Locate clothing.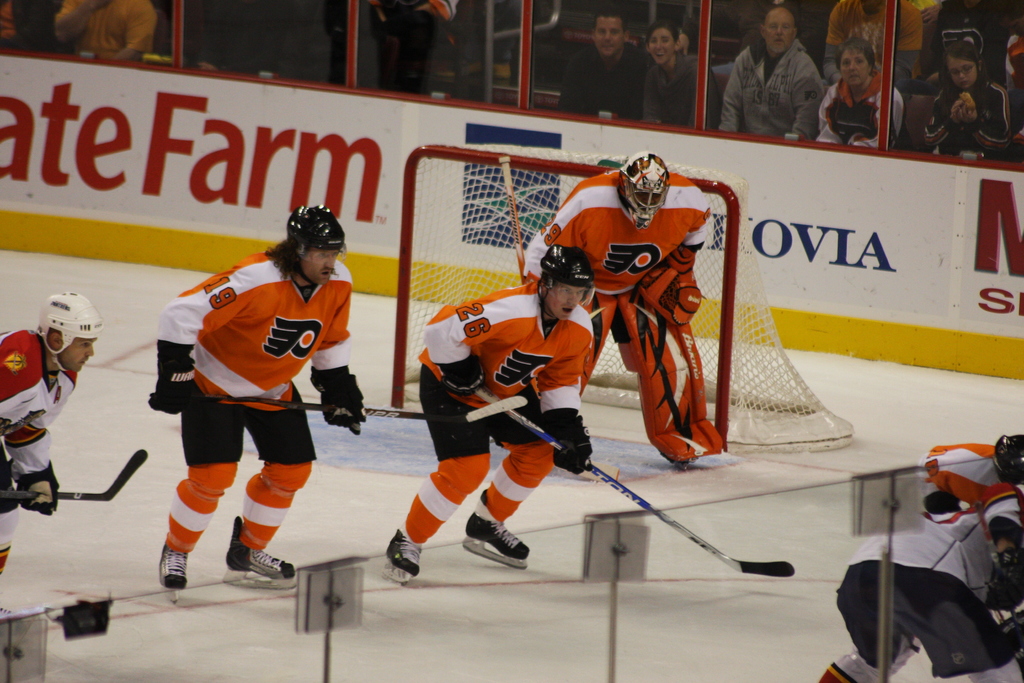
Bounding box: [919,76,1005,160].
